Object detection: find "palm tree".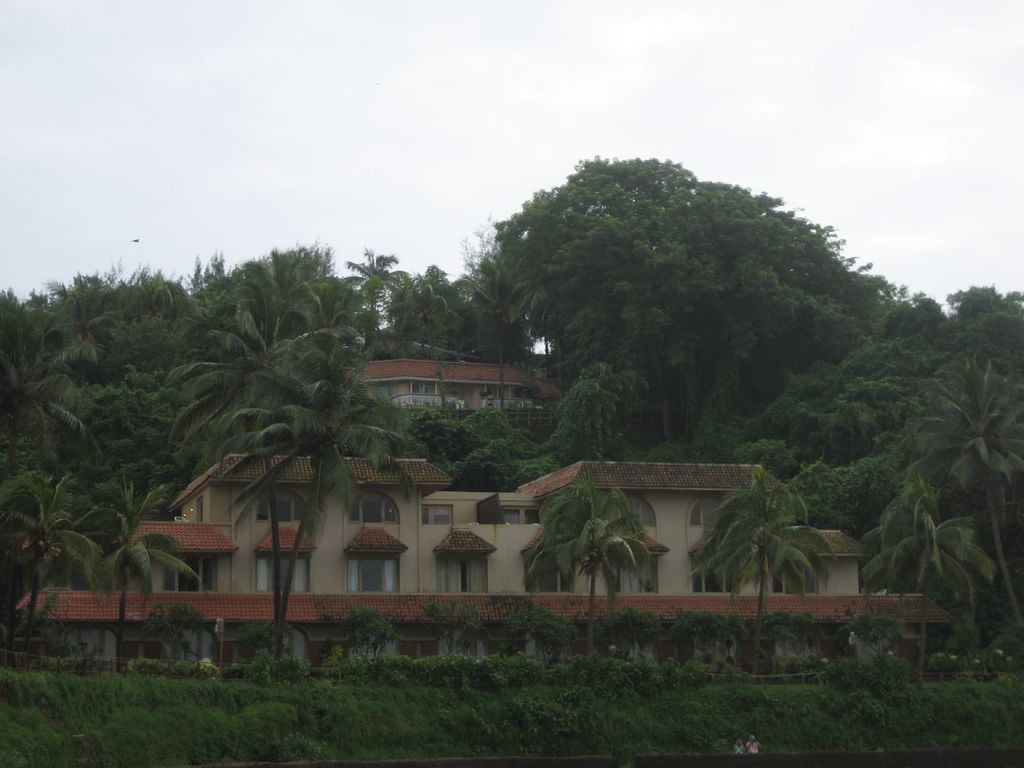
[left=918, top=355, right=1023, bottom=643].
